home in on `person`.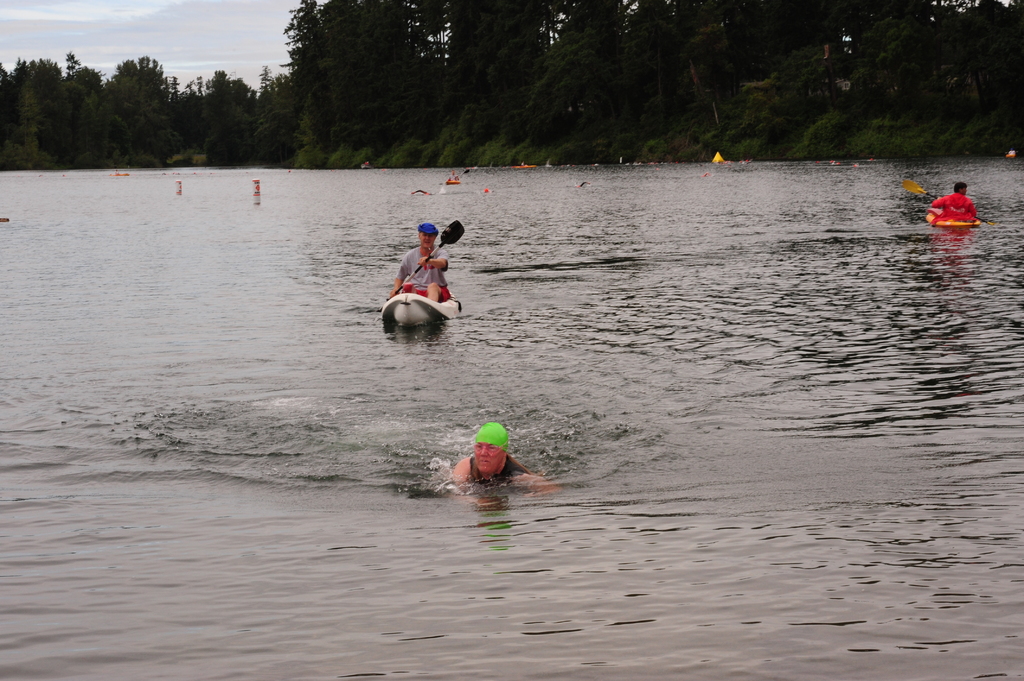
Homed in at detection(445, 168, 461, 182).
